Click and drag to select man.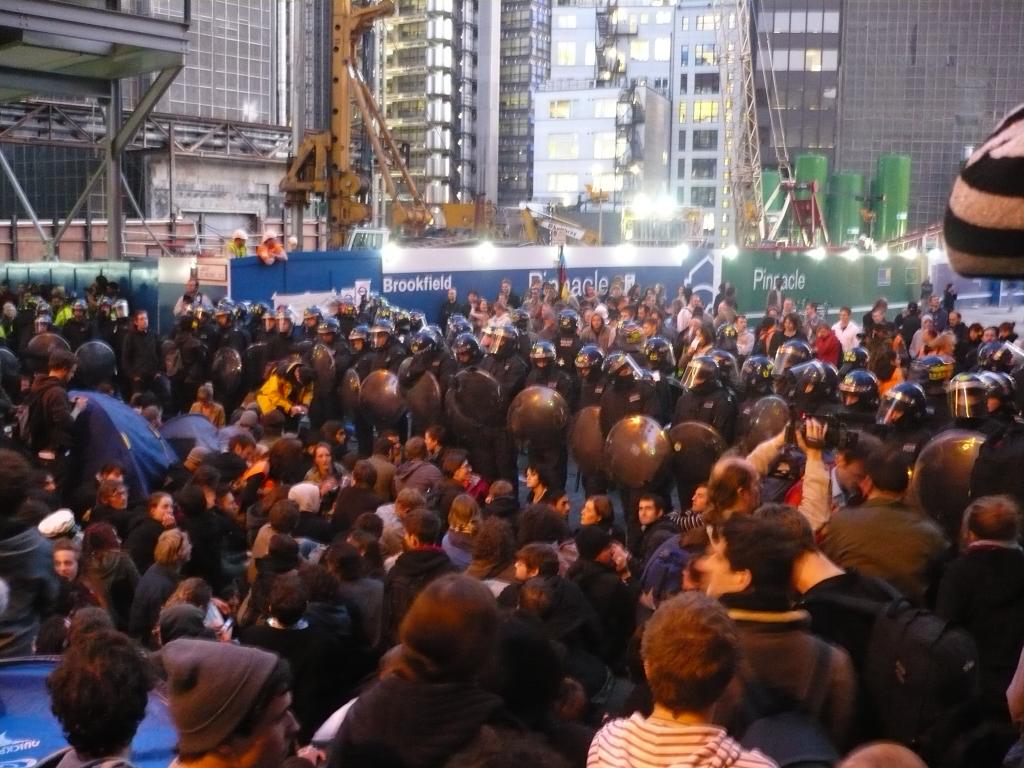
Selection: x1=719 y1=291 x2=735 y2=328.
